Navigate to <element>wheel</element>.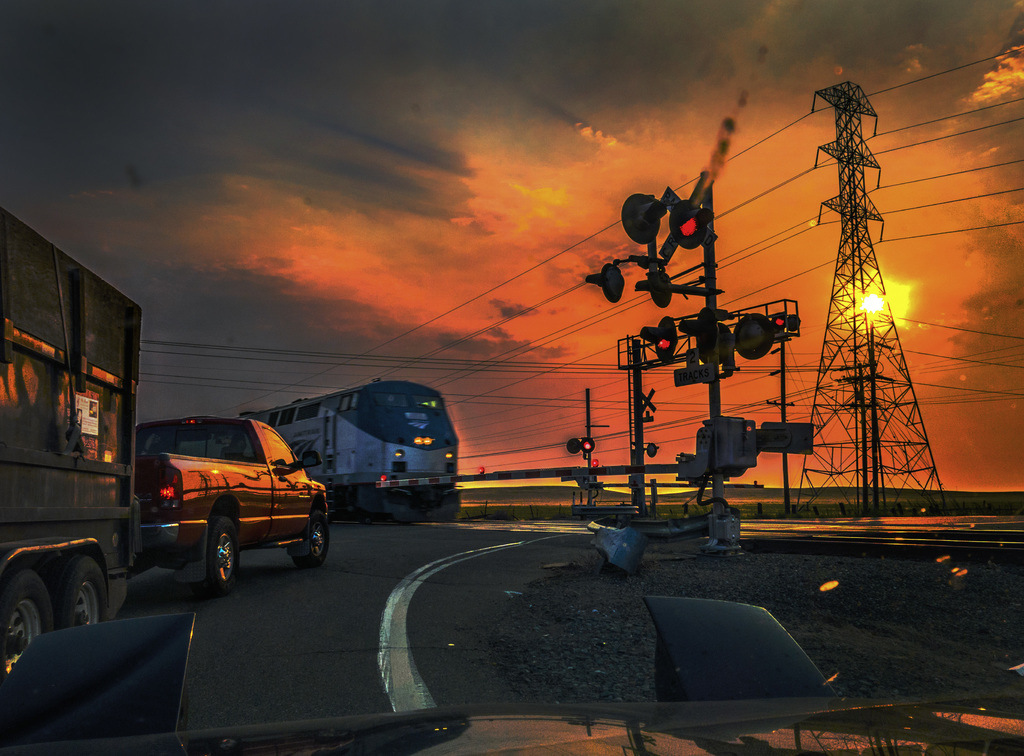
Navigation target: l=48, t=558, r=111, b=629.
